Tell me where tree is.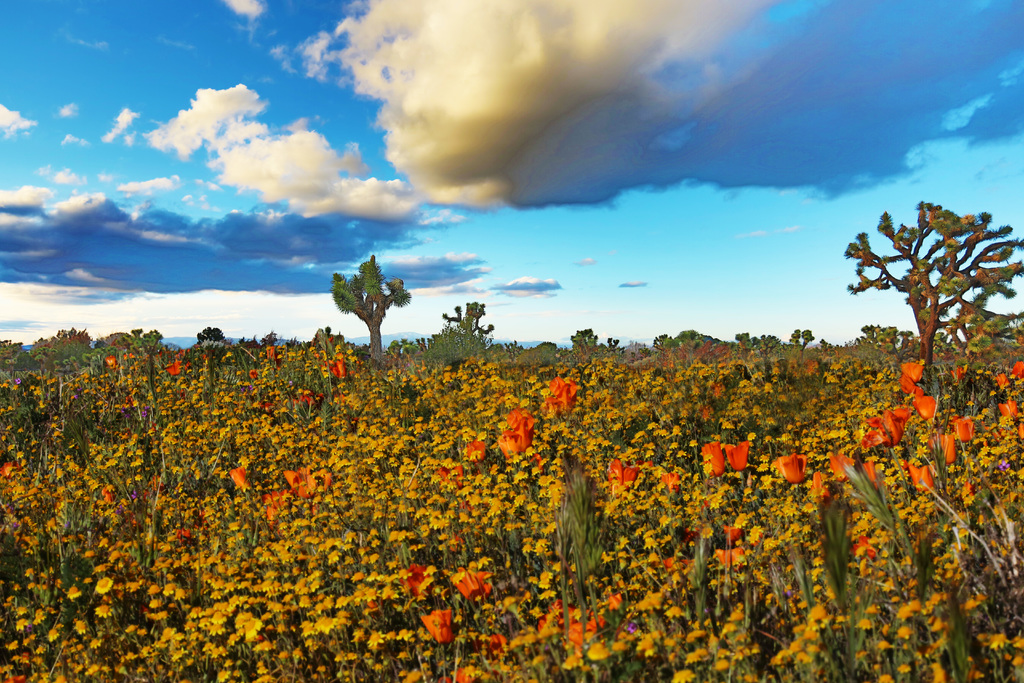
tree is at locate(844, 198, 1023, 388).
